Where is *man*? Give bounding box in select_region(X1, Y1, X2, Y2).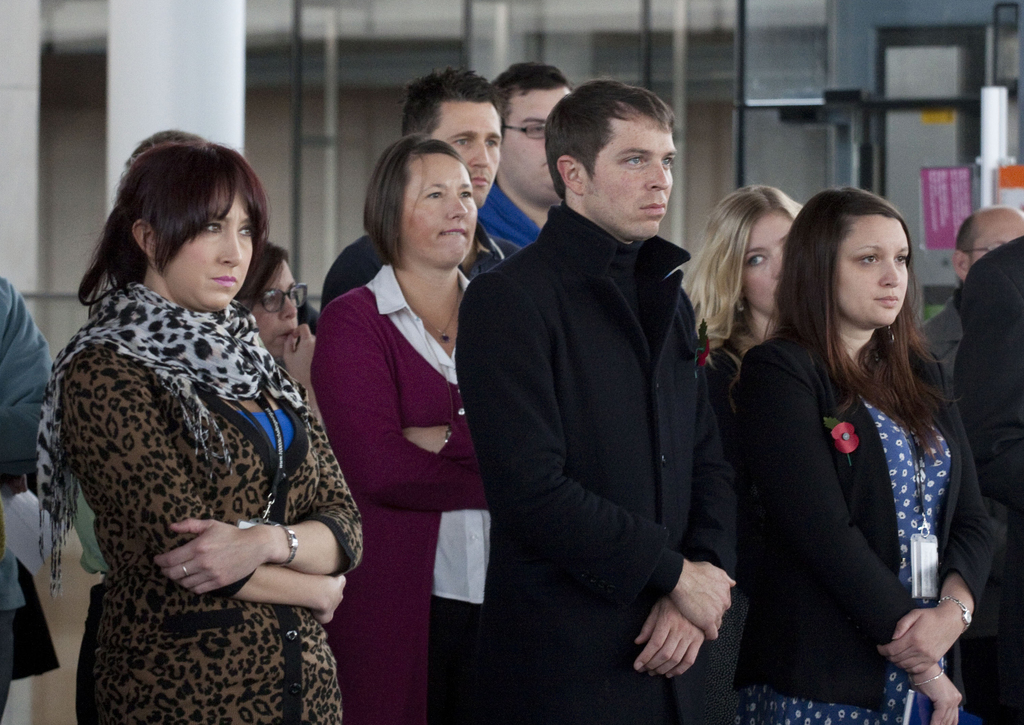
select_region(321, 66, 525, 315).
